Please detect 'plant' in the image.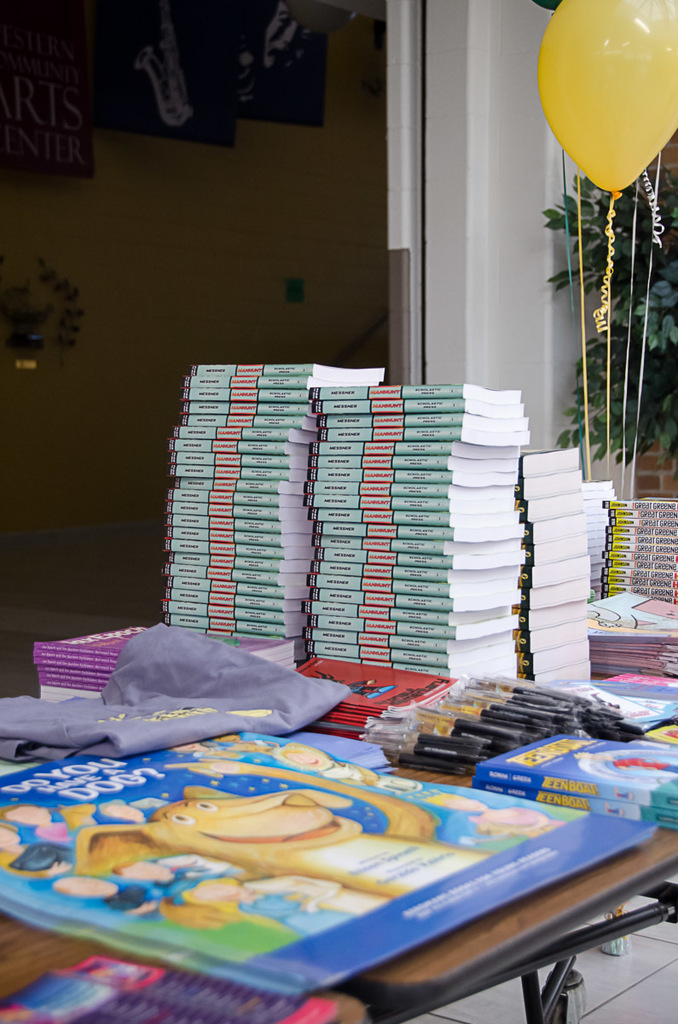
(x1=0, y1=252, x2=81, y2=358).
